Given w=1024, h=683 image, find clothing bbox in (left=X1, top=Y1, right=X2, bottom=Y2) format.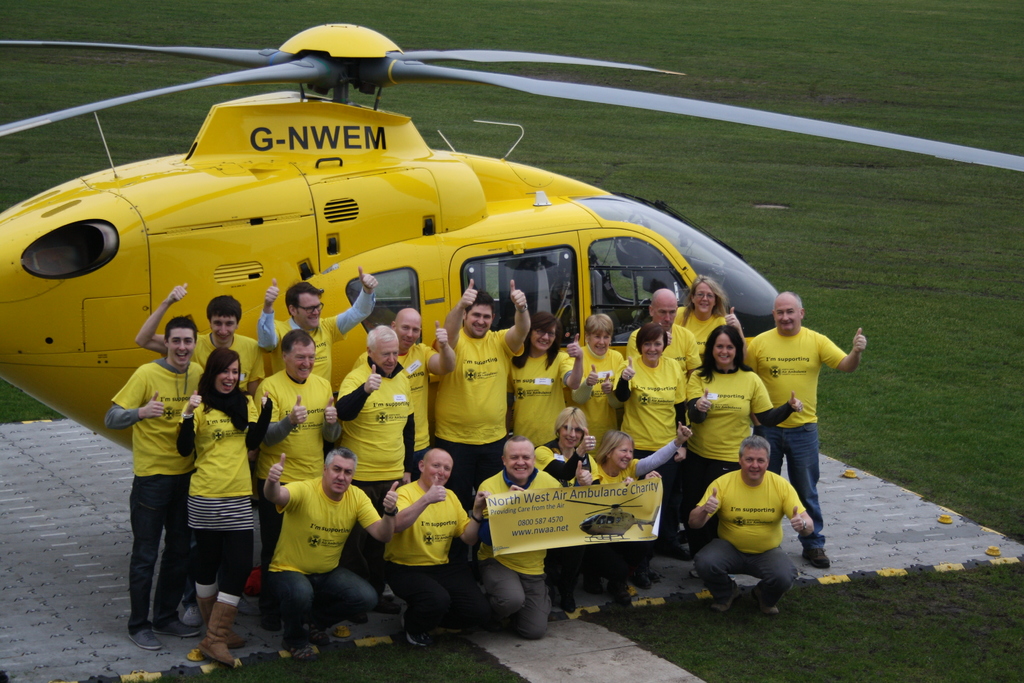
(left=703, top=445, right=817, bottom=611).
